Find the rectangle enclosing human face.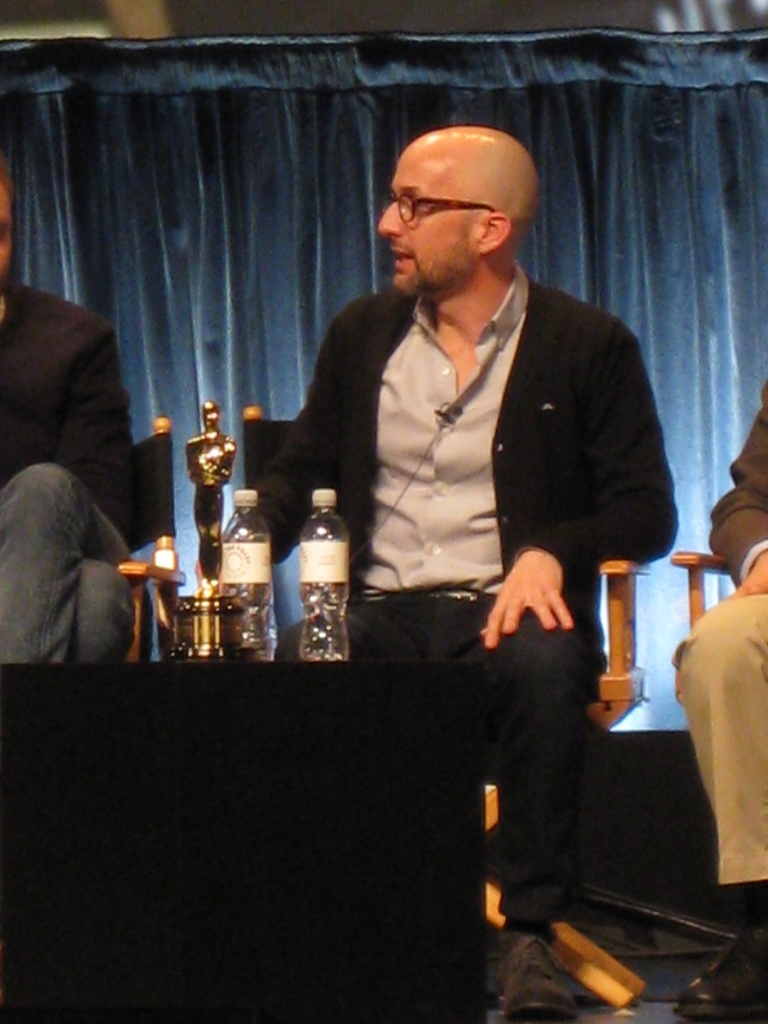
left=0, top=173, right=16, bottom=280.
